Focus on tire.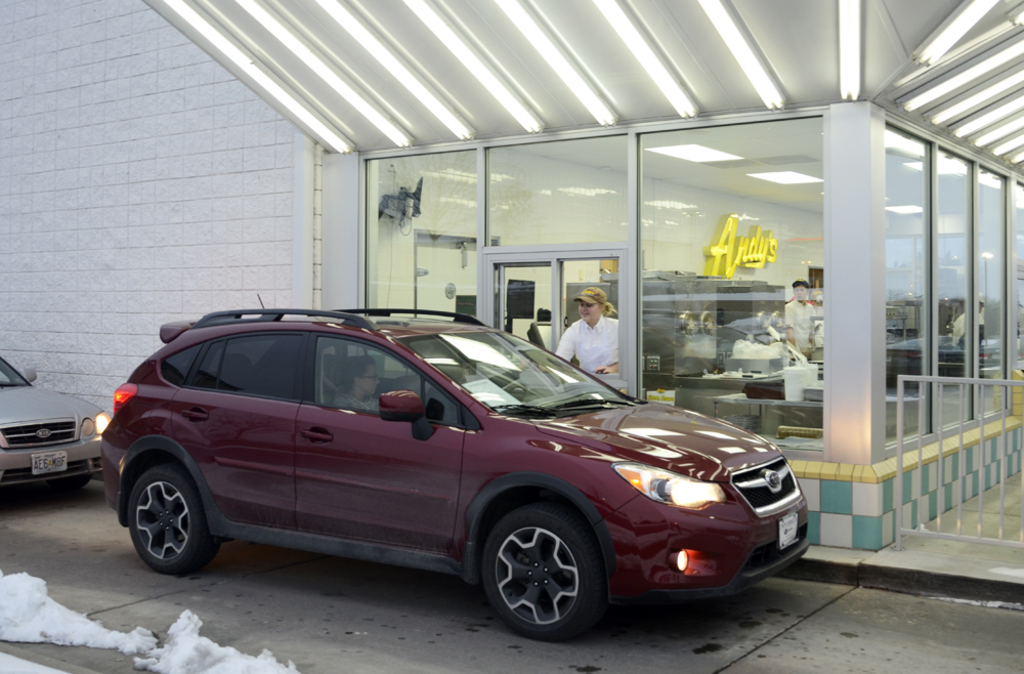
Focused at region(468, 509, 601, 648).
